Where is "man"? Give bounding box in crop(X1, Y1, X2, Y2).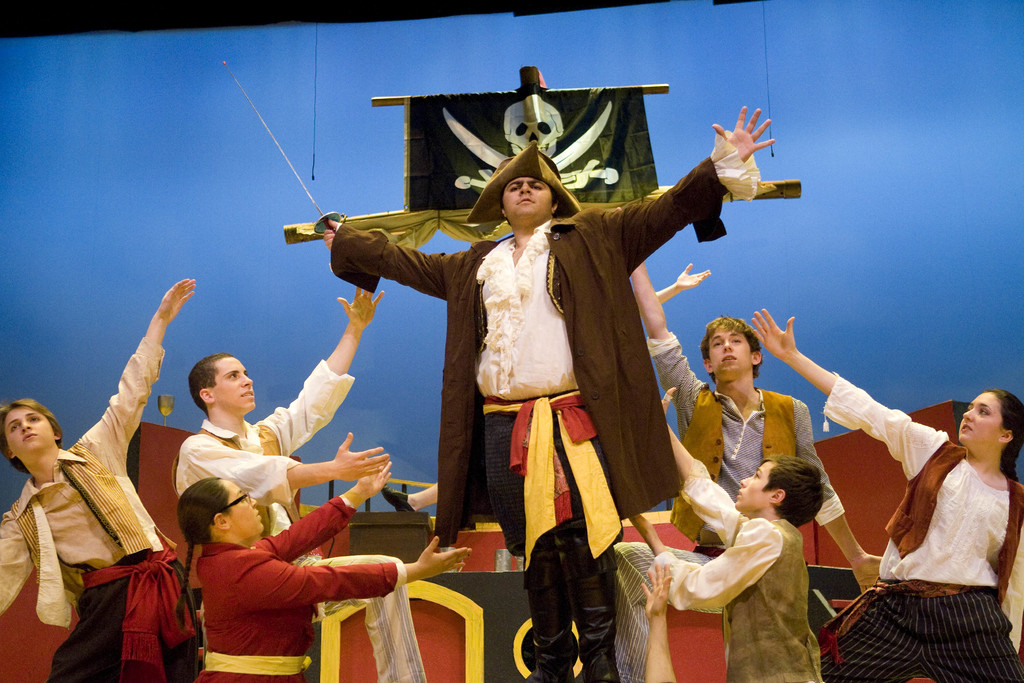
crop(177, 475, 470, 682).
